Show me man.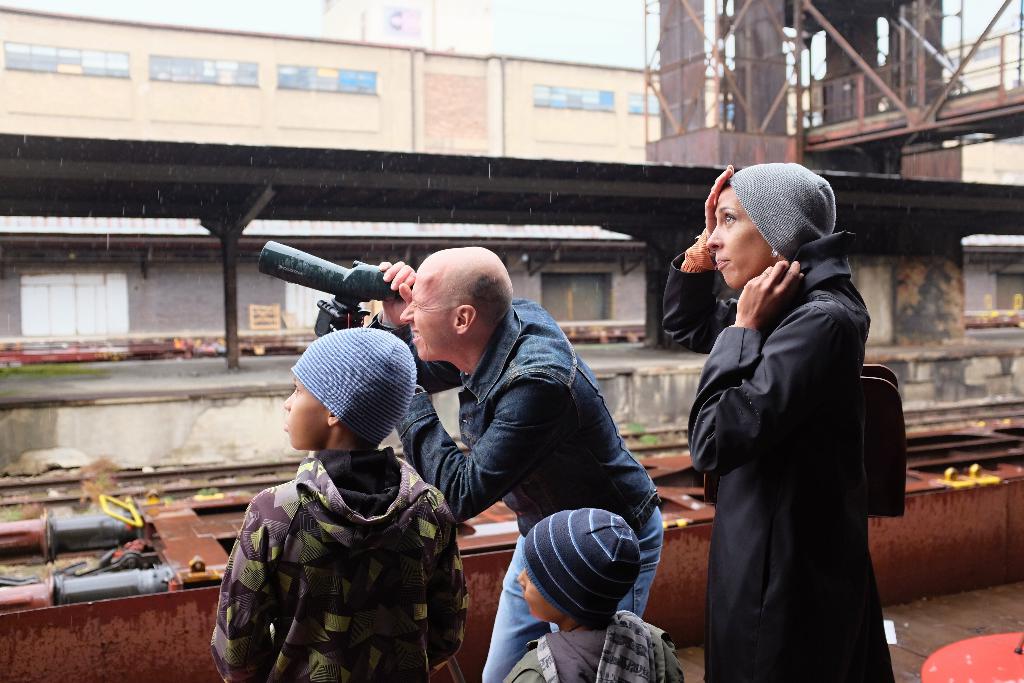
man is here: [left=358, top=246, right=667, bottom=682].
